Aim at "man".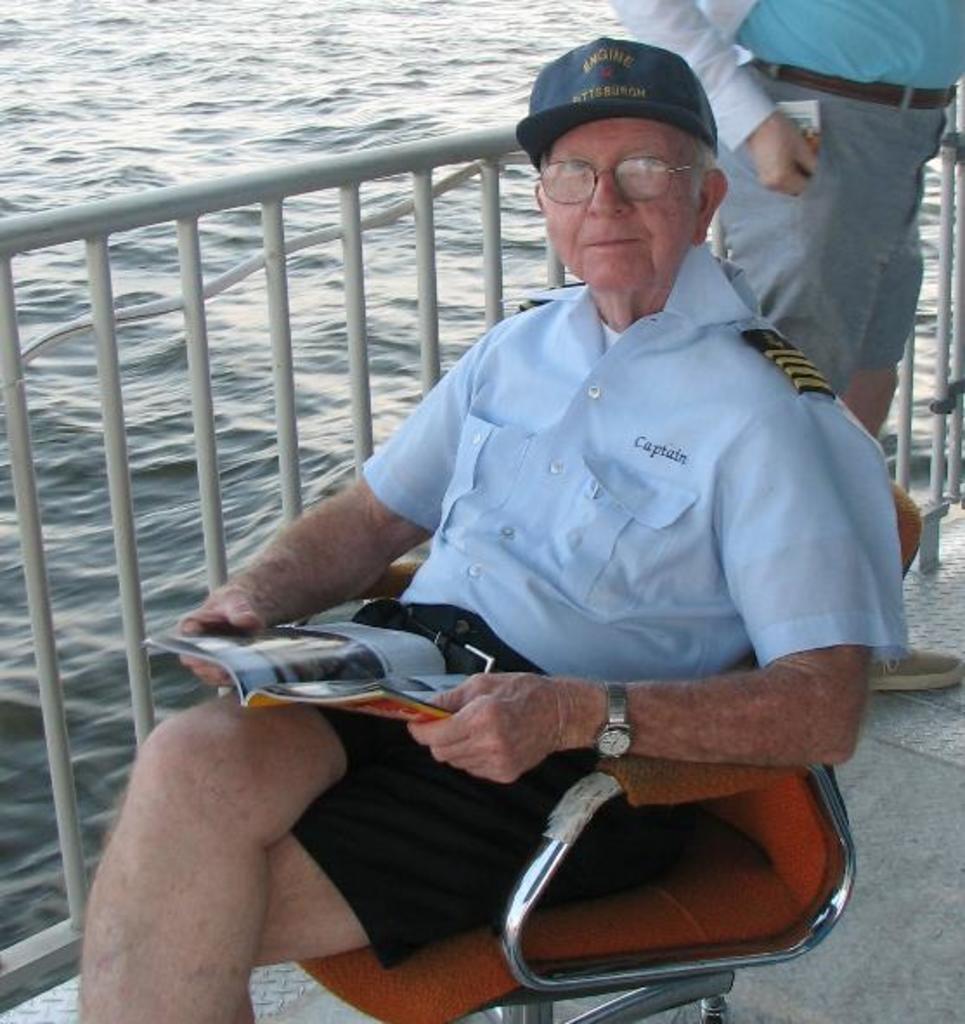
Aimed at 137:50:899:996.
